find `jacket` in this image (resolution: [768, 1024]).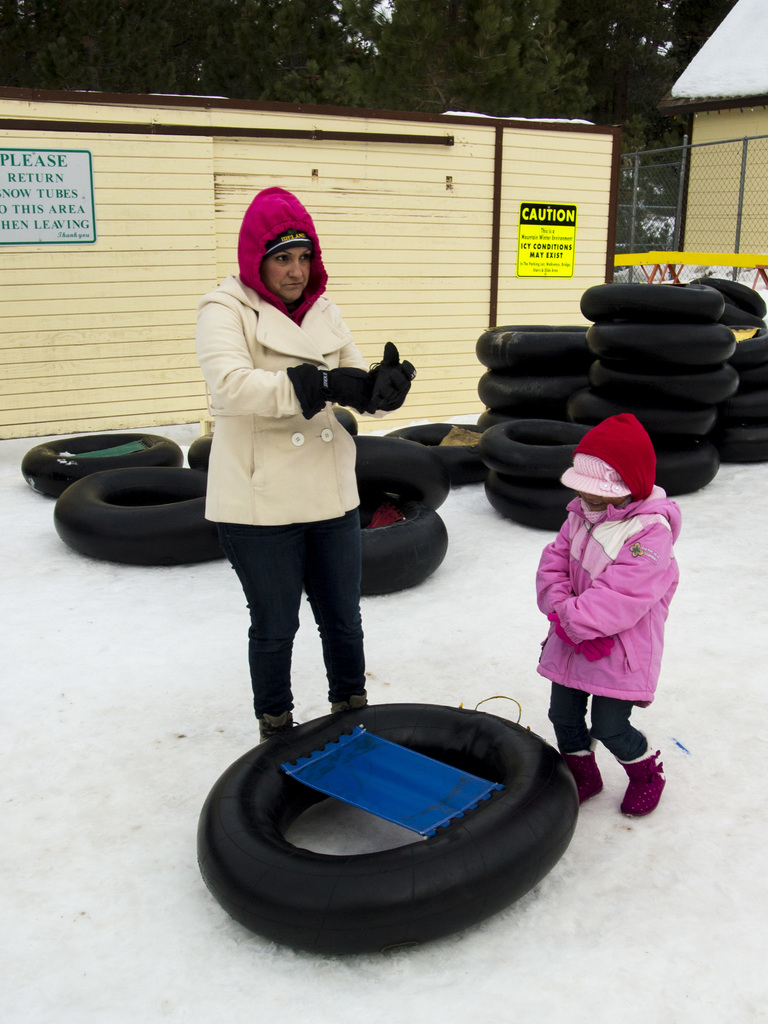
crop(531, 479, 685, 712).
